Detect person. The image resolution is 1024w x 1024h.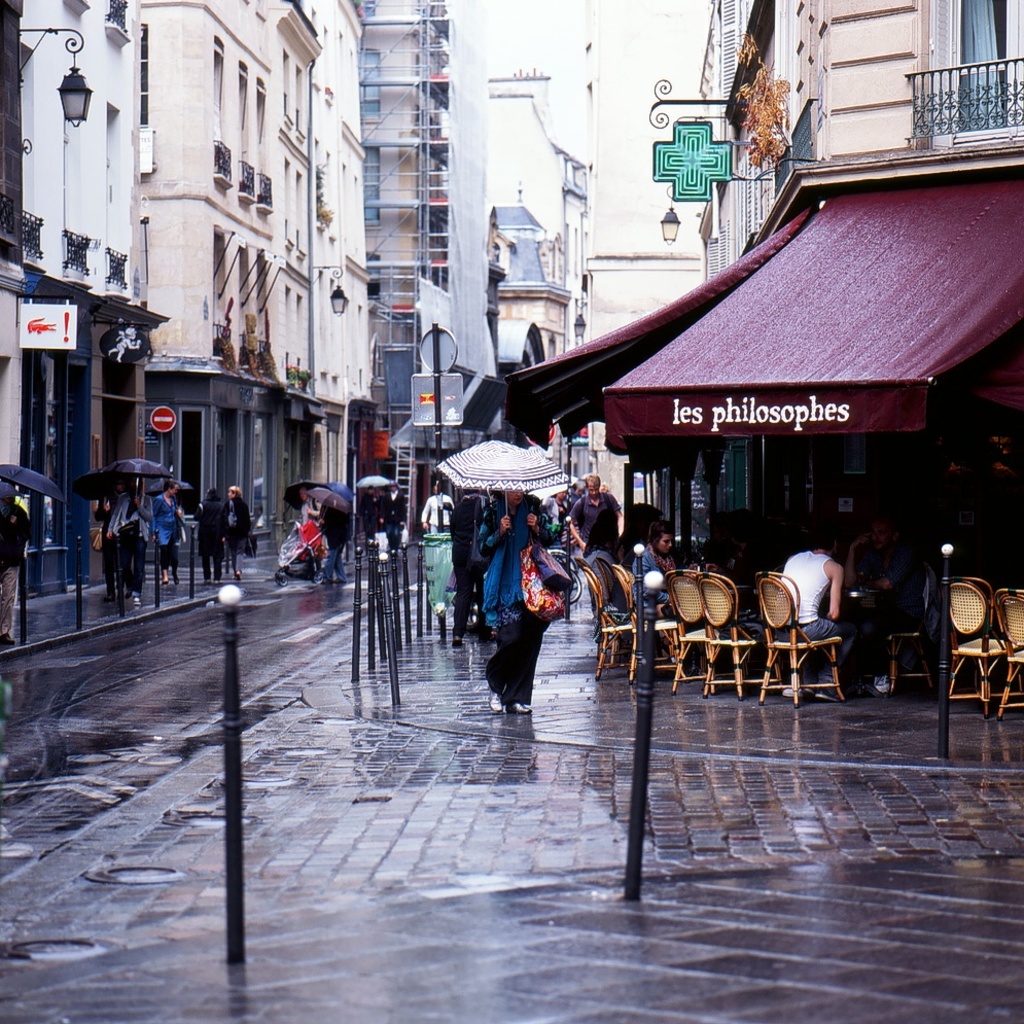
left=191, top=483, right=231, bottom=586.
